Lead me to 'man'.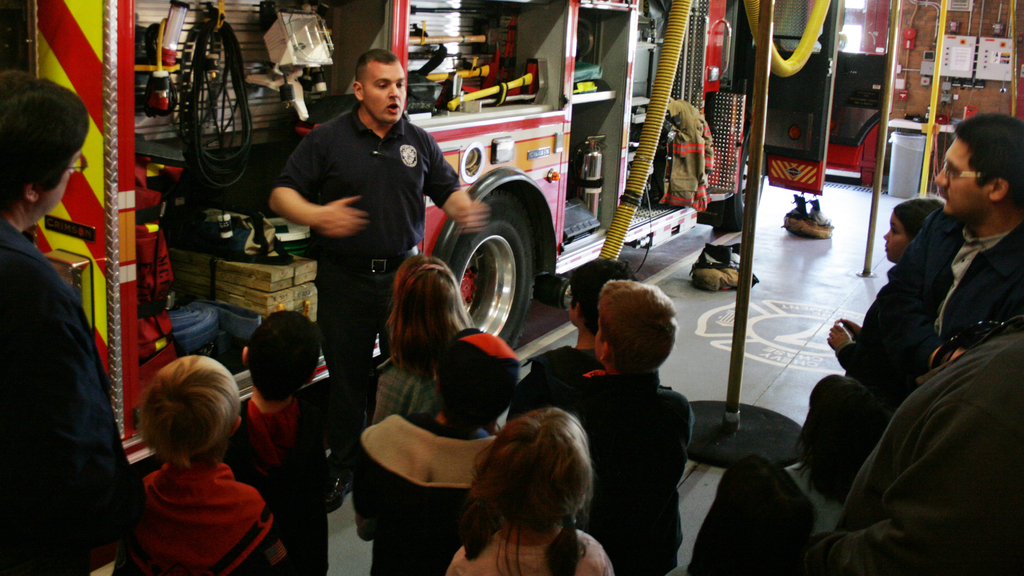
Lead to <region>0, 70, 146, 575</region>.
